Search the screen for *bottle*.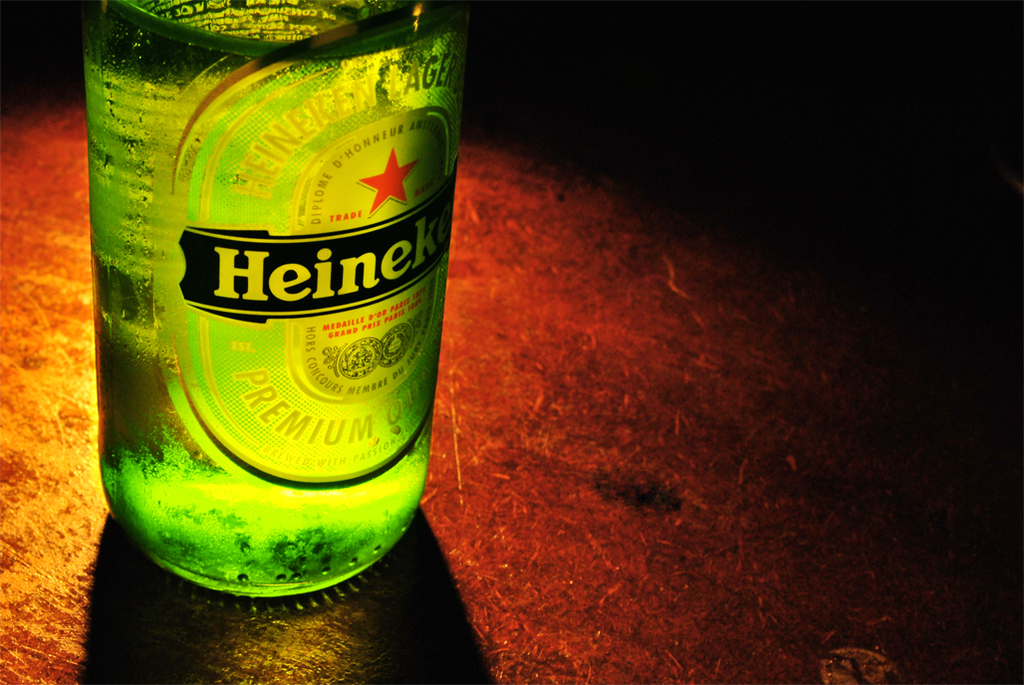
Found at 85 0 482 604.
